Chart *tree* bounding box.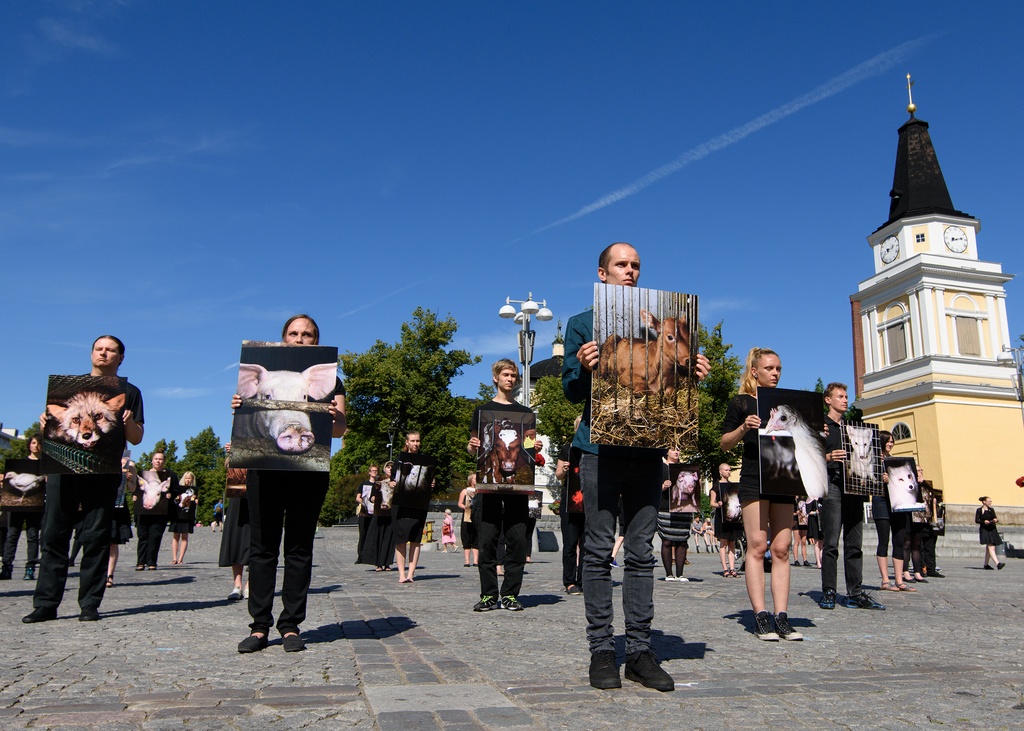
Charted: locate(313, 456, 371, 526).
